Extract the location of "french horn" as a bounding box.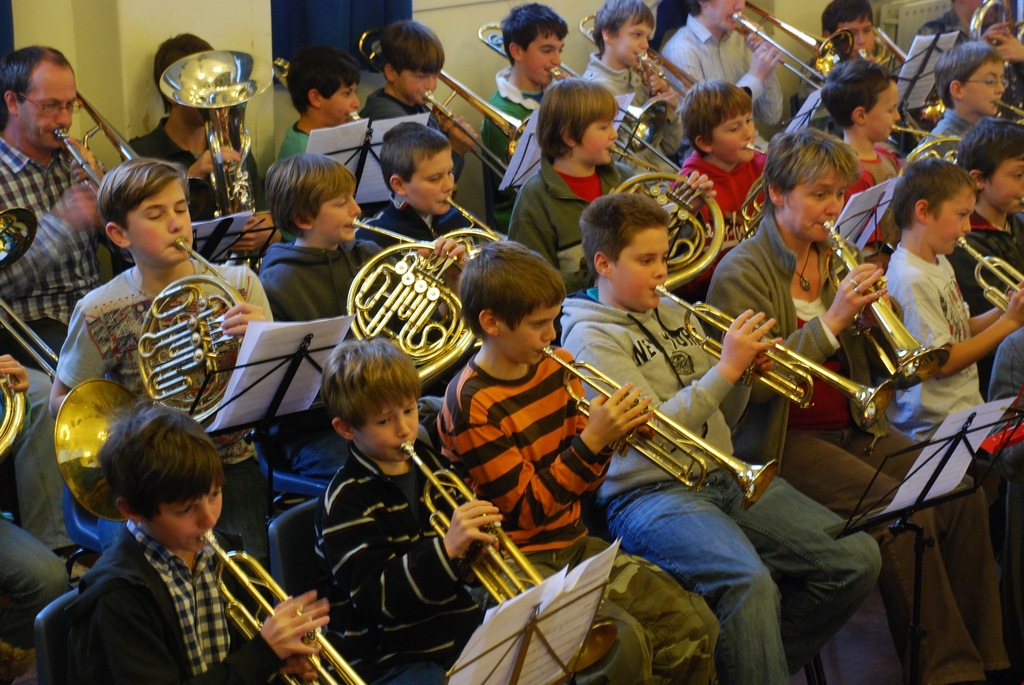
x1=259, y1=56, x2=508, y2=241.
